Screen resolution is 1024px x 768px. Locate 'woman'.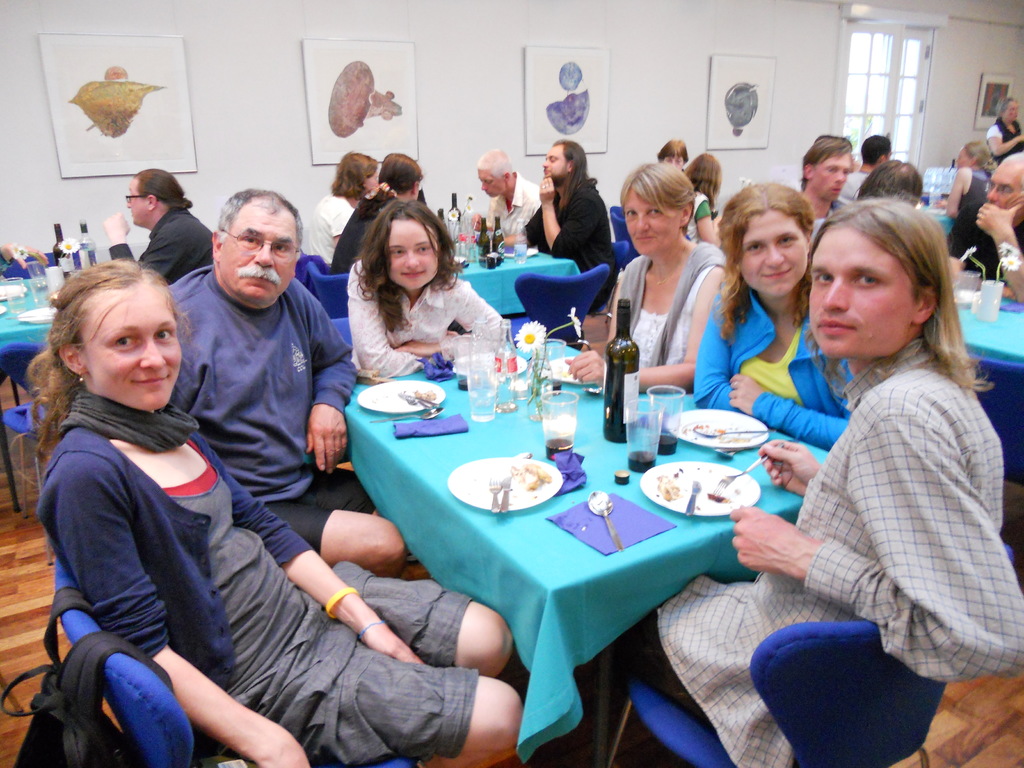
Rect(932, 140, 995, 275).
